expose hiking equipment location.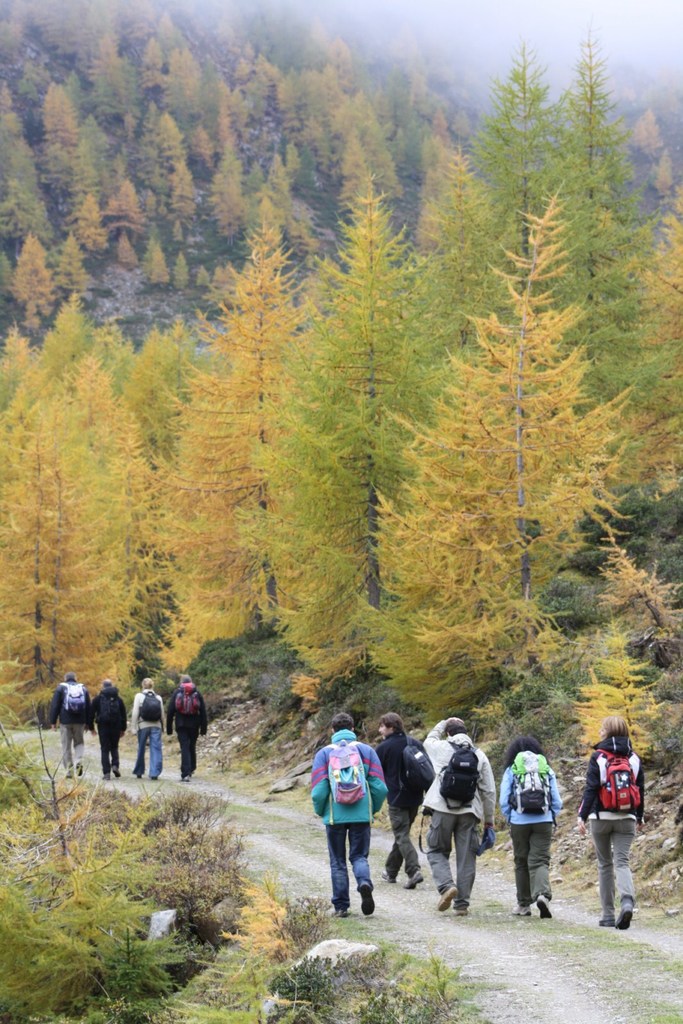
Exposed at crop(324, 739, 369, 810).
